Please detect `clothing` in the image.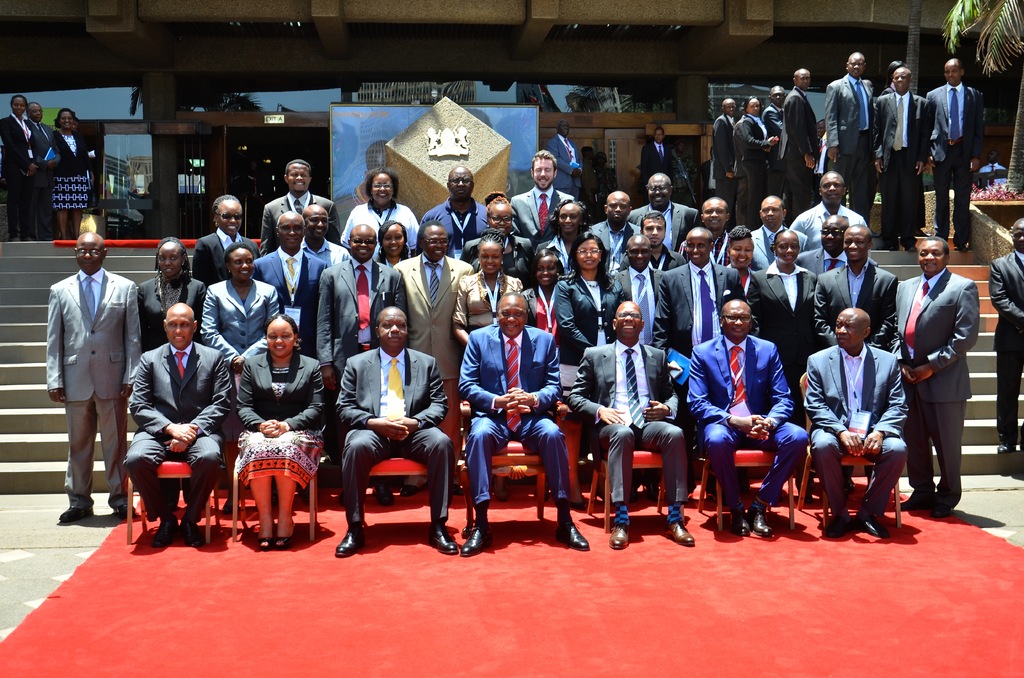
select_region(894, 266, 972, 510).
